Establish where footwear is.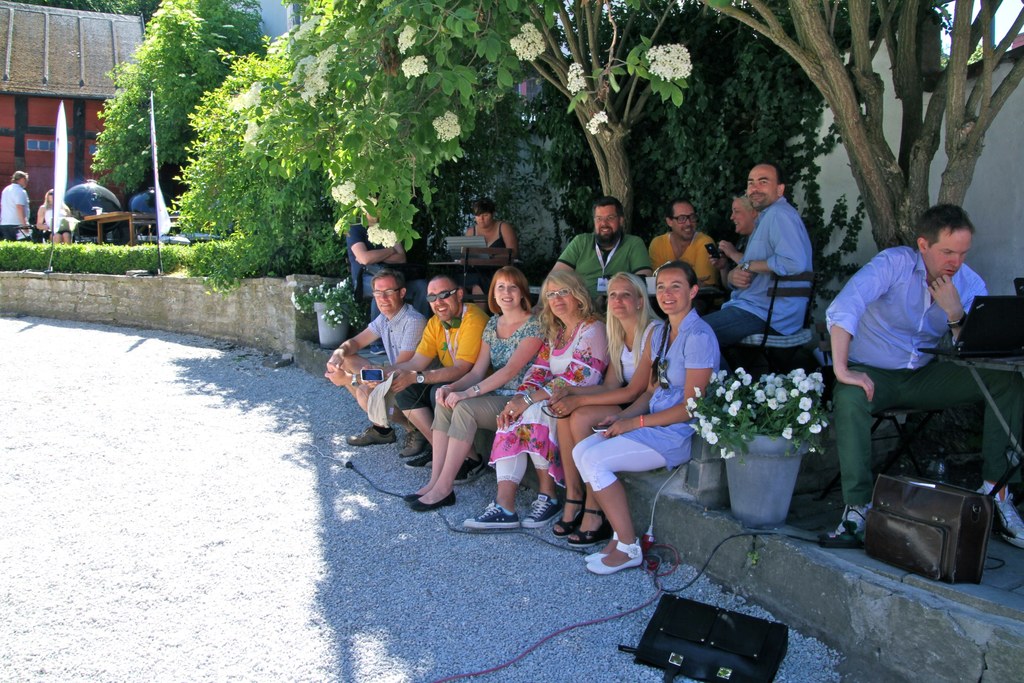
Established at {"left": 522, "top": 493, "right": 564, "bottom": 526}.
